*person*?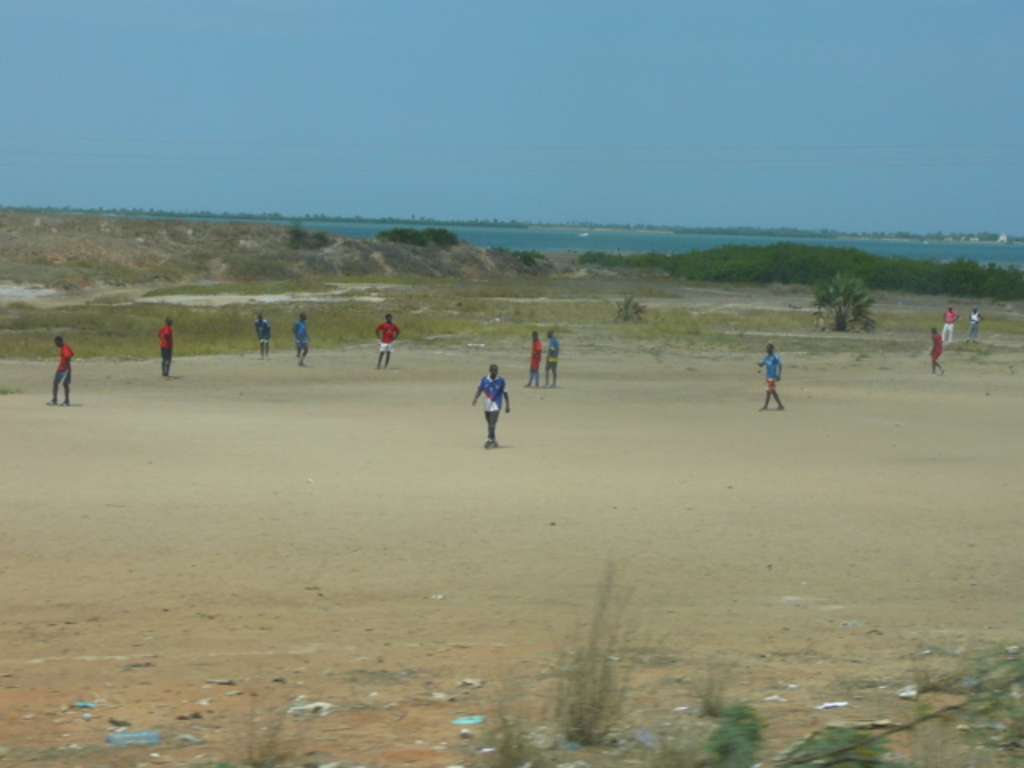
locate(43, 331, 77, 410)
